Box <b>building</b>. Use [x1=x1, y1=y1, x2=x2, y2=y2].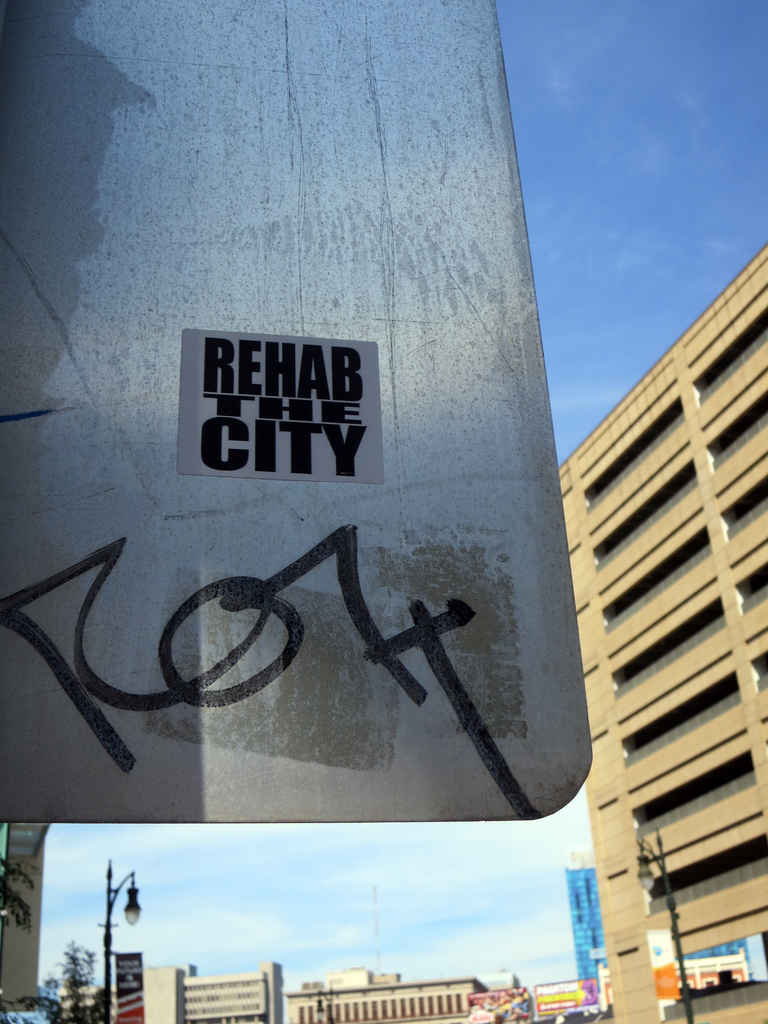
[x1=143, y1=959, x2=284, y2=1023].
